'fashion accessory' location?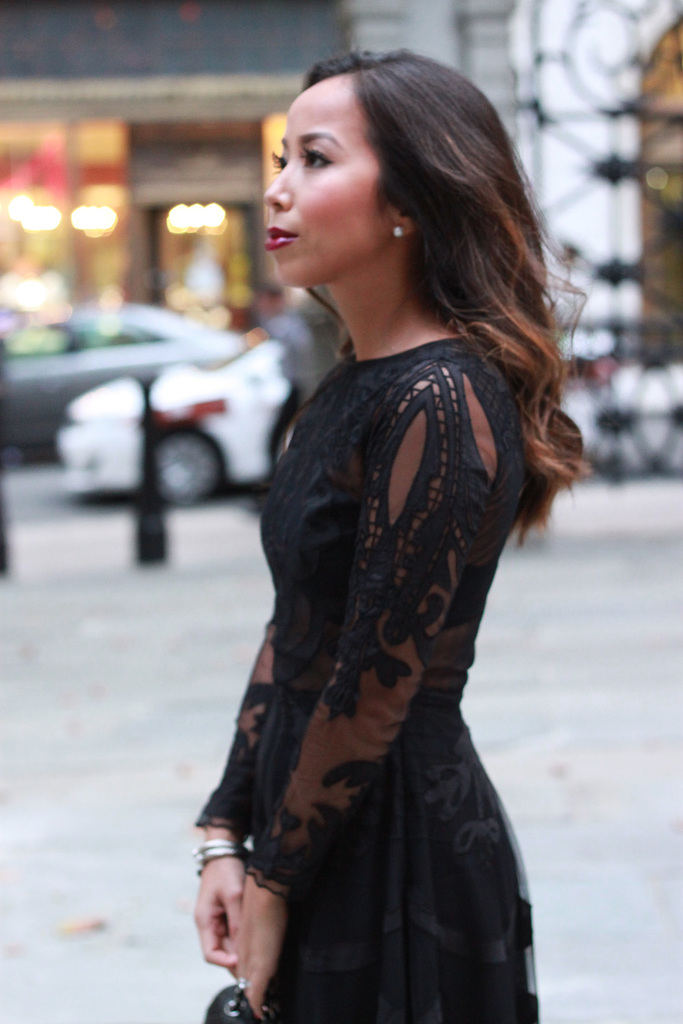
<bbox>191, 838, 248, 874</bbox>
